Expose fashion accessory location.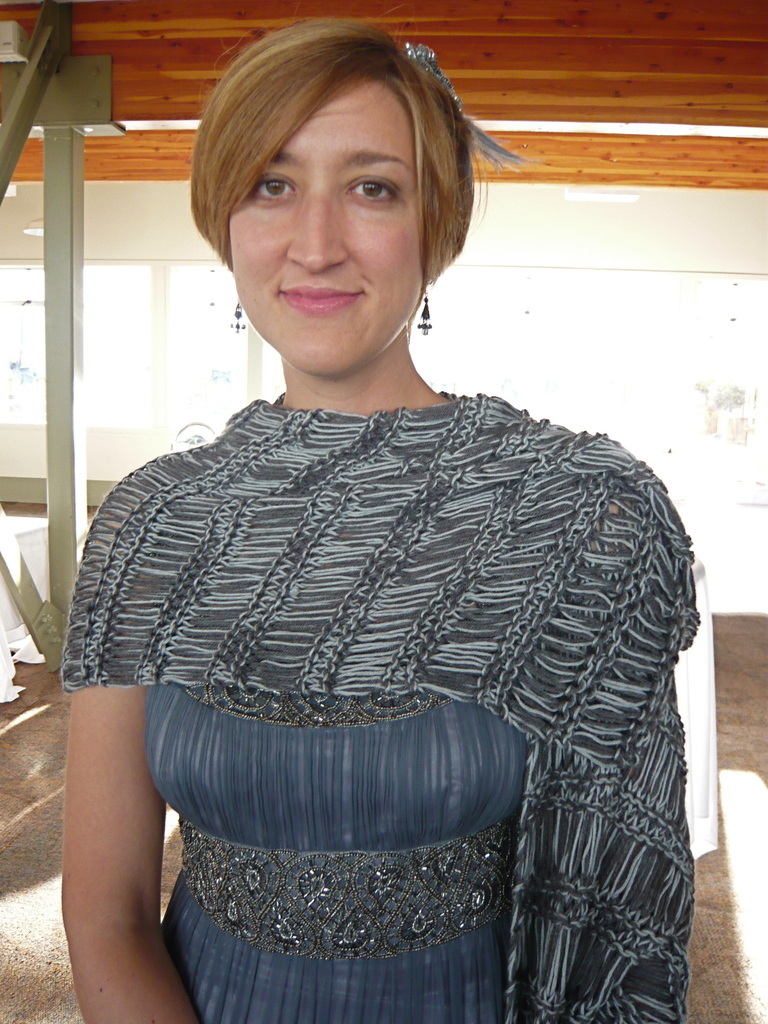
Exposed at rect(227, 297, 253, 335).
